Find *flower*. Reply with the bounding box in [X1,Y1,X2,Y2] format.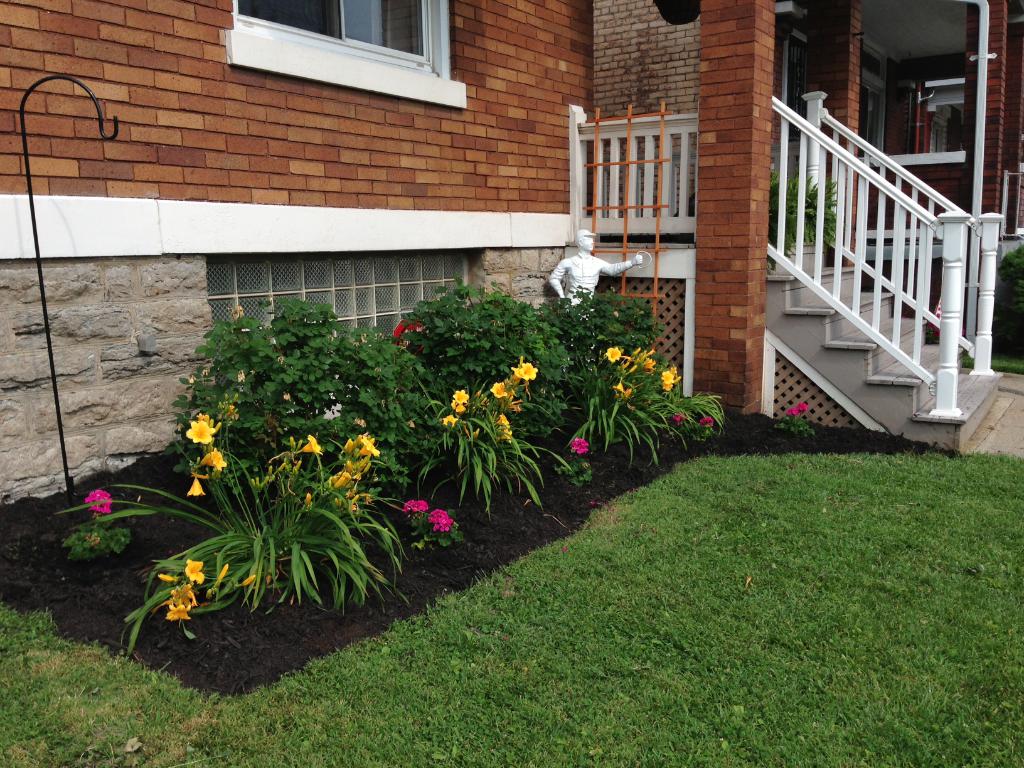
[489,381,506,396].
